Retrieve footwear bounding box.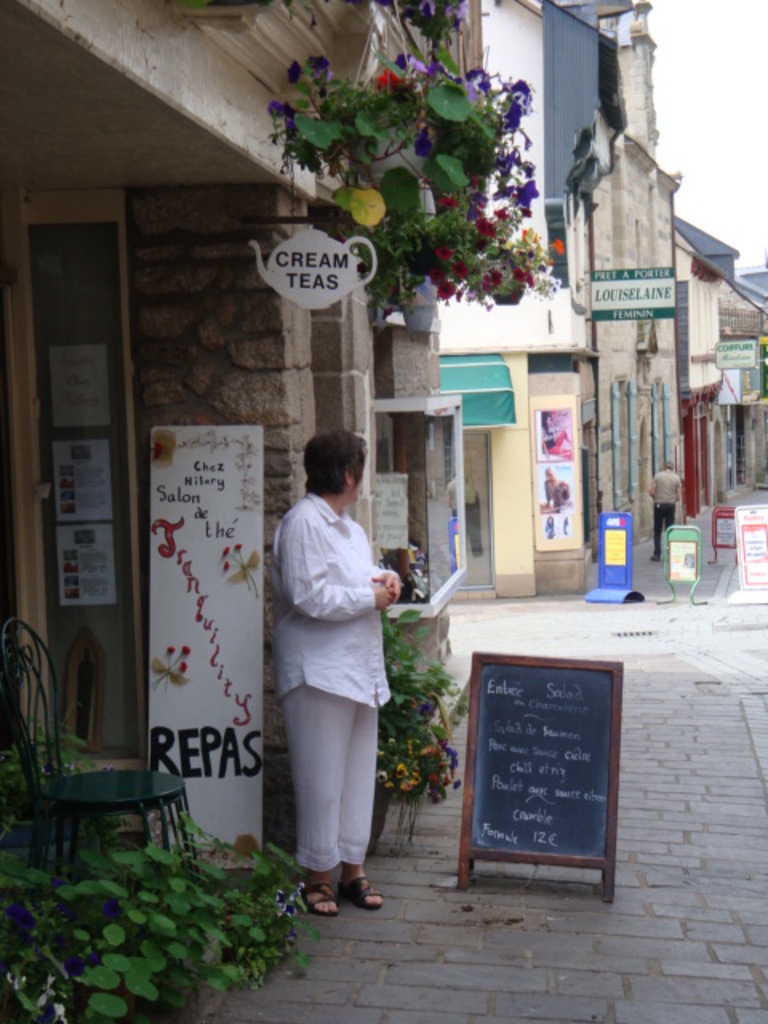
Bounding box: [342,870,381,907].
